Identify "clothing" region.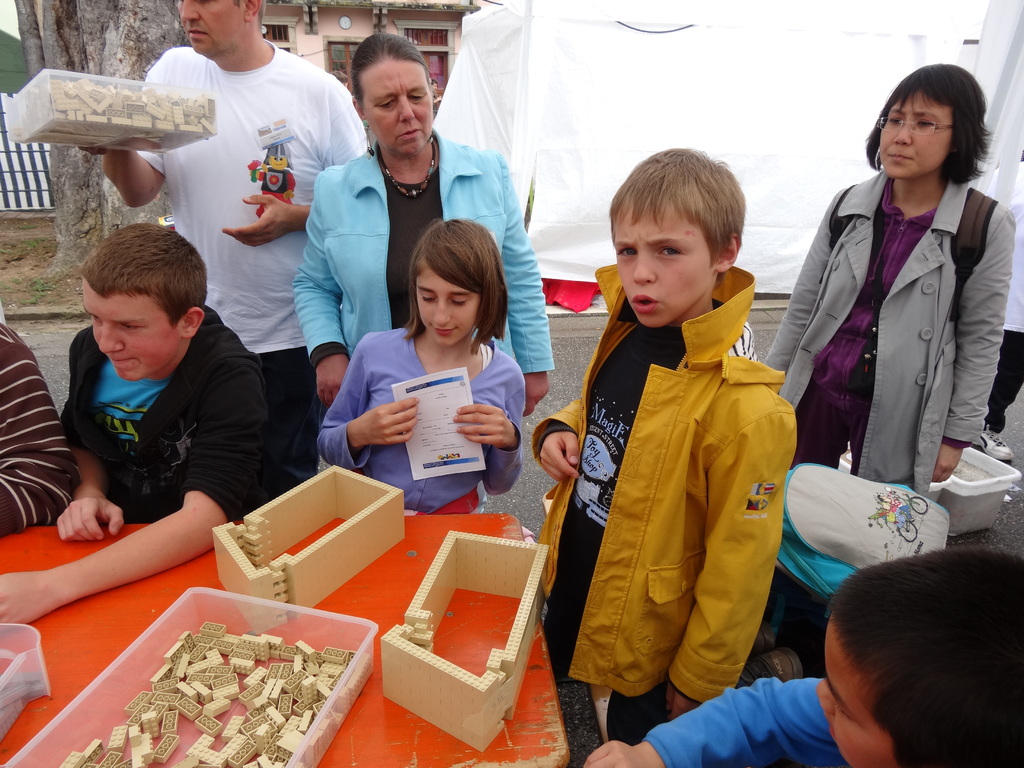
Region: {"left": 761, "top": 152, "right": 1019, "bottom": 499}.
